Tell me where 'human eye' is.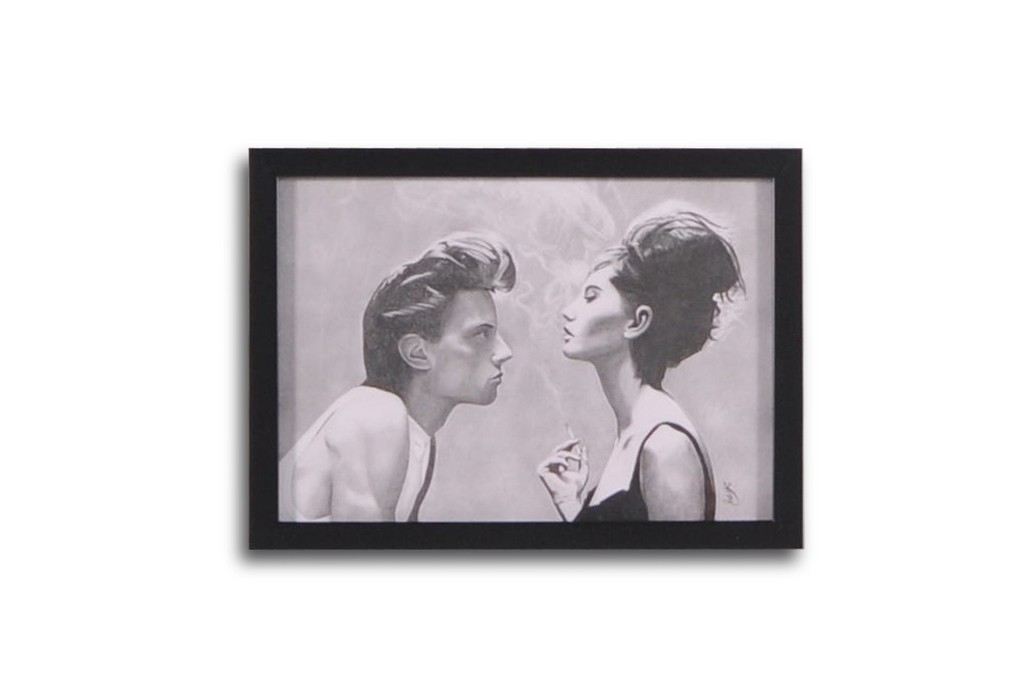
'human eye' is at [467,326,492,347].
